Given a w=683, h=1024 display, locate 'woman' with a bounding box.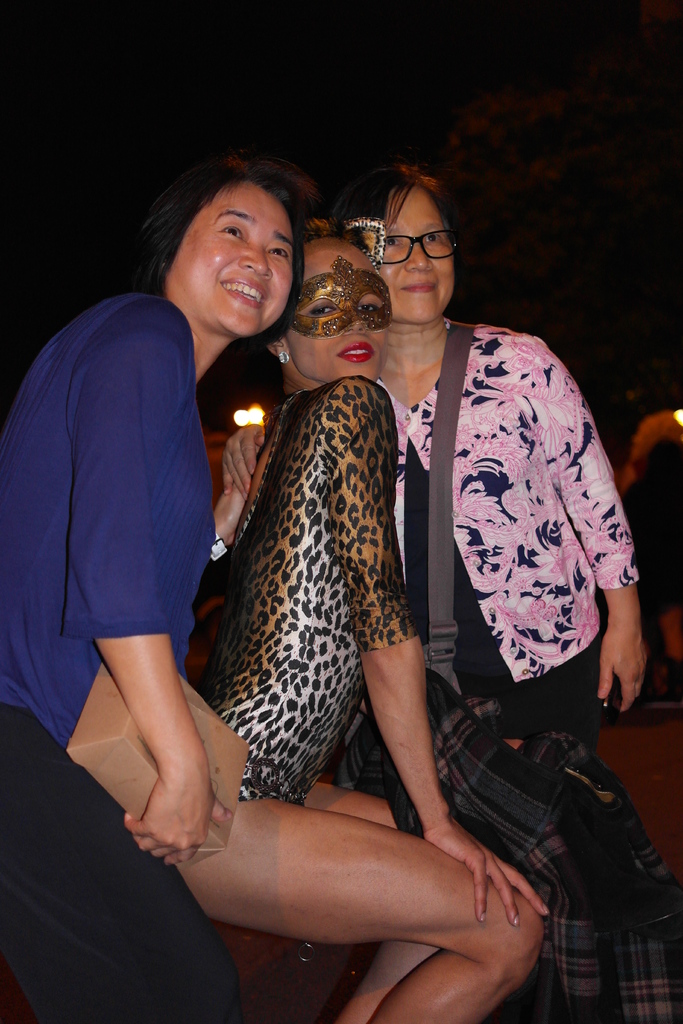
Located: region(8, 150, 266, 1023).
